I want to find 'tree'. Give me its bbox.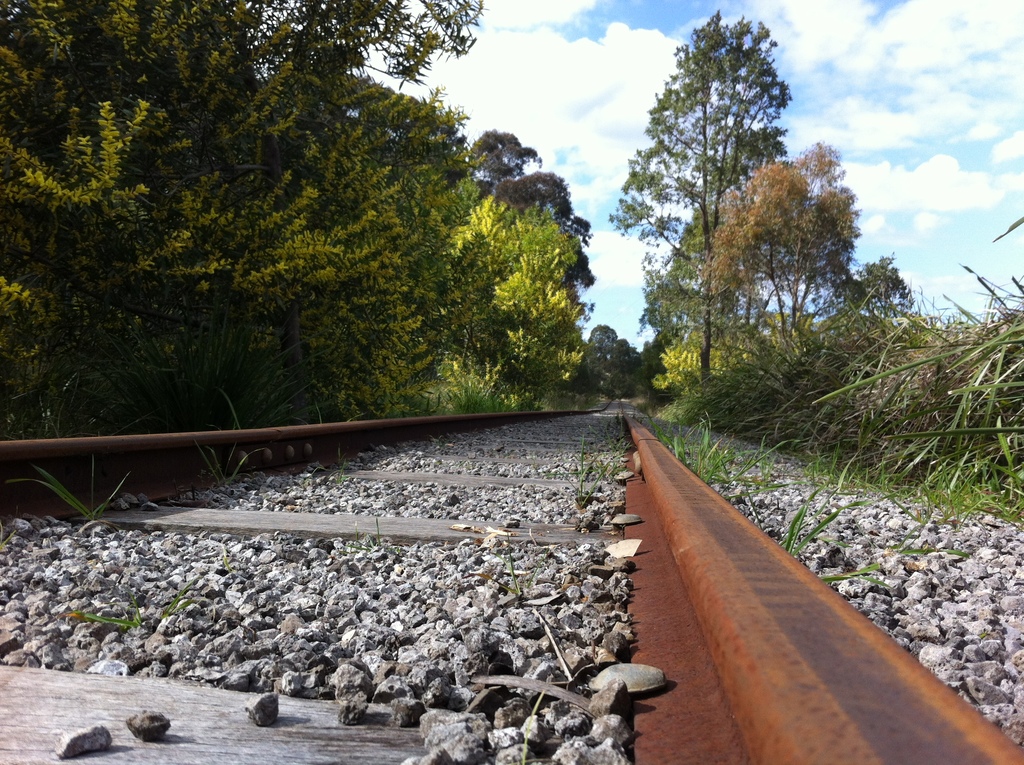
<region>599, 10, 799, 399</region>.
